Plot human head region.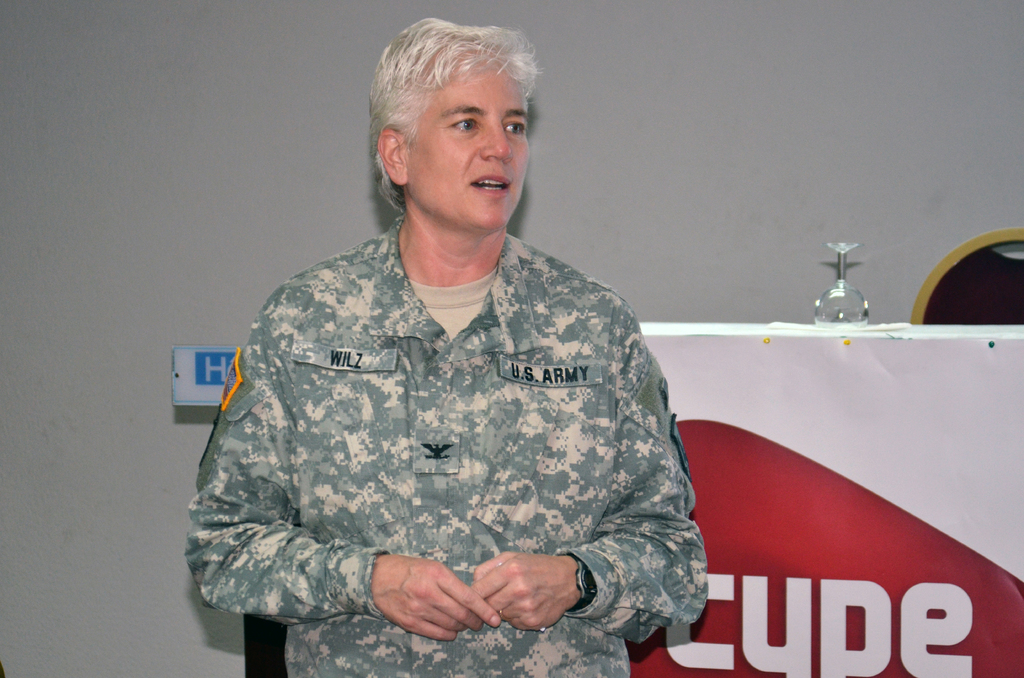
Plotted at [355, 17, 531, 213].
